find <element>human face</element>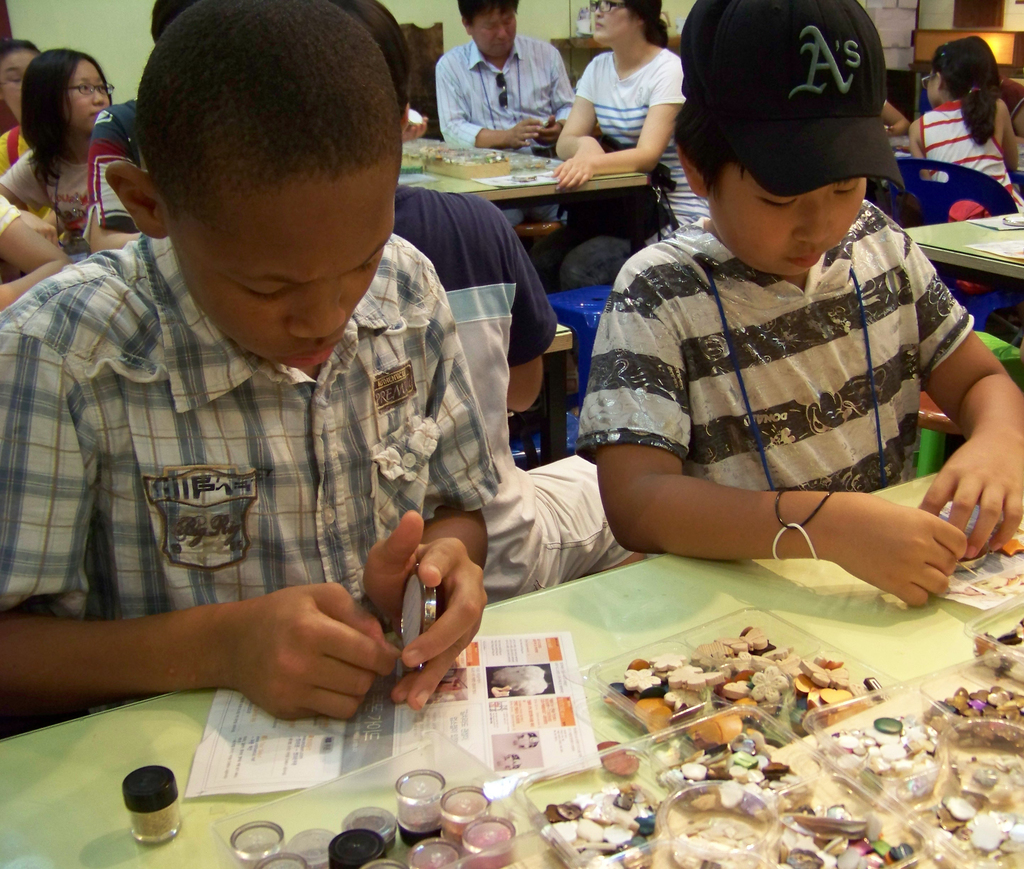
166,179,394,373
